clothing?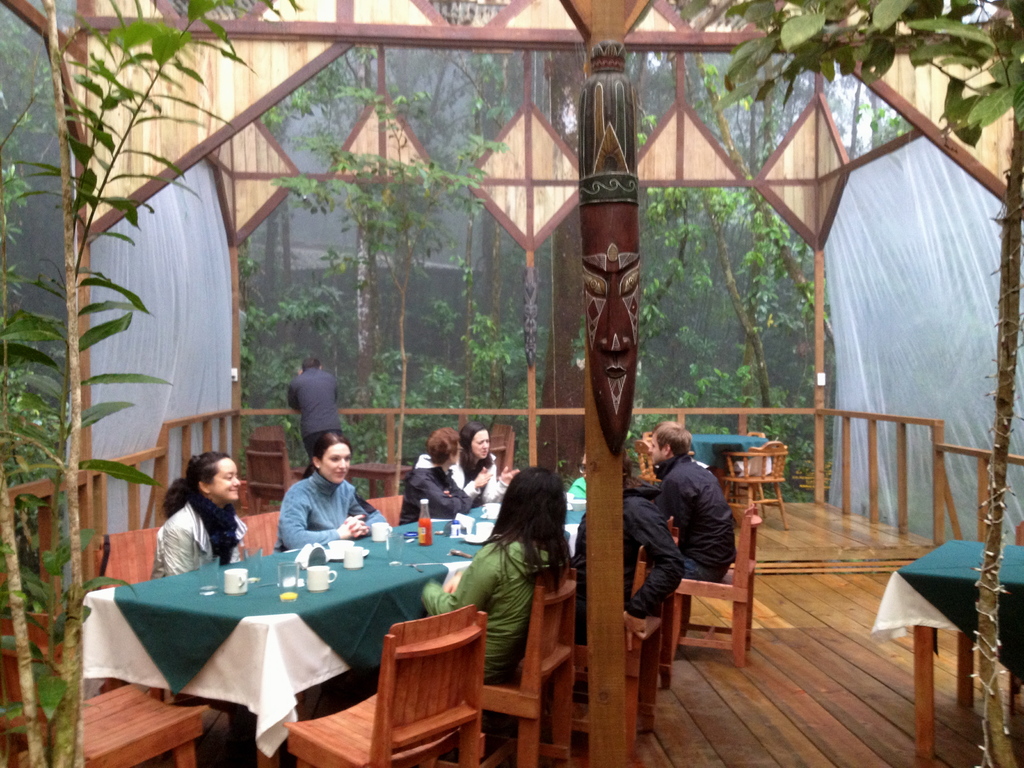
x1=422, y1=524, x2=566, y2=685
